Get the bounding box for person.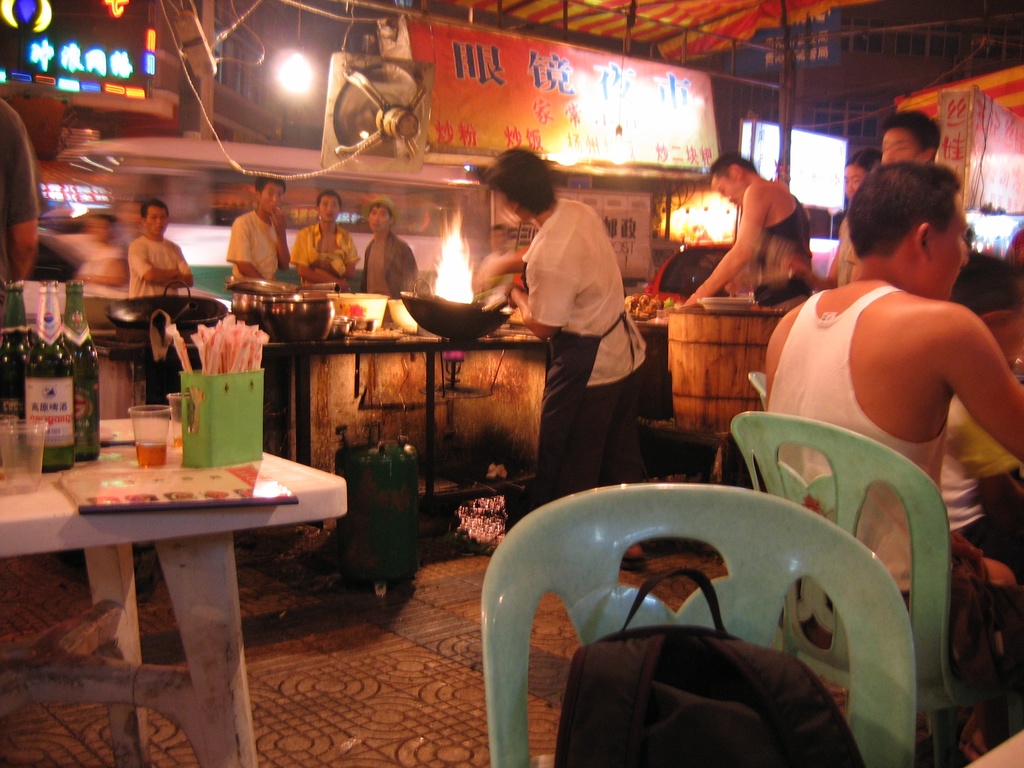
box=[359, 204, 420, 303].
